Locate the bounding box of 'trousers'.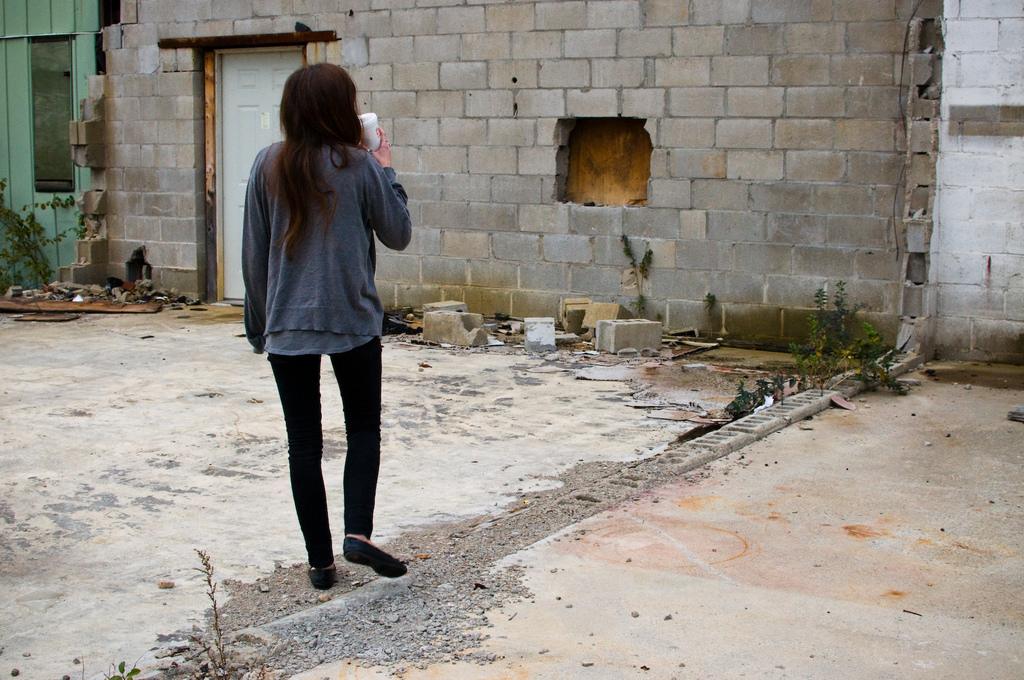
Bounding box: 259,327,380,565.
